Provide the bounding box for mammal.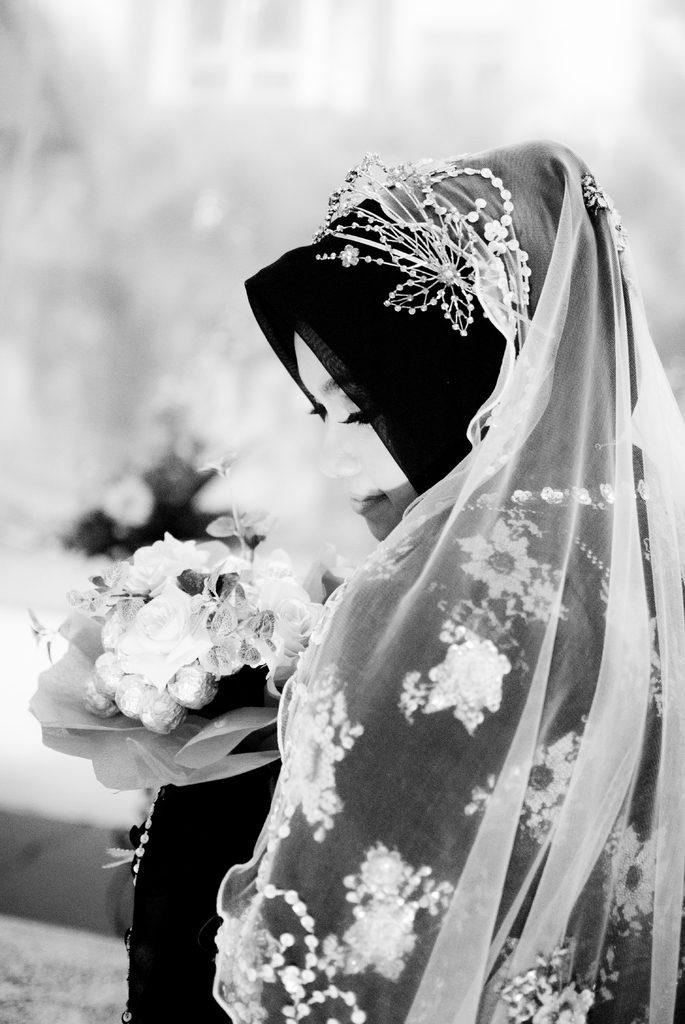
Rect(124, 186, 684, 975).
